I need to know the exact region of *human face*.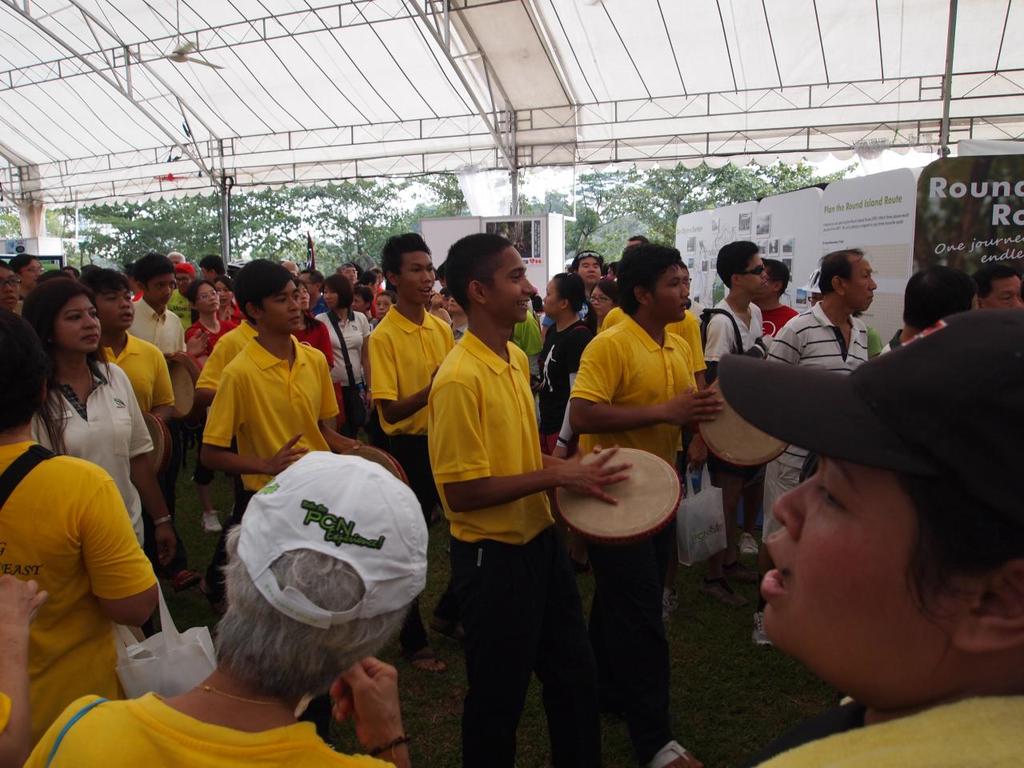
Region: [766,457,953,702].
